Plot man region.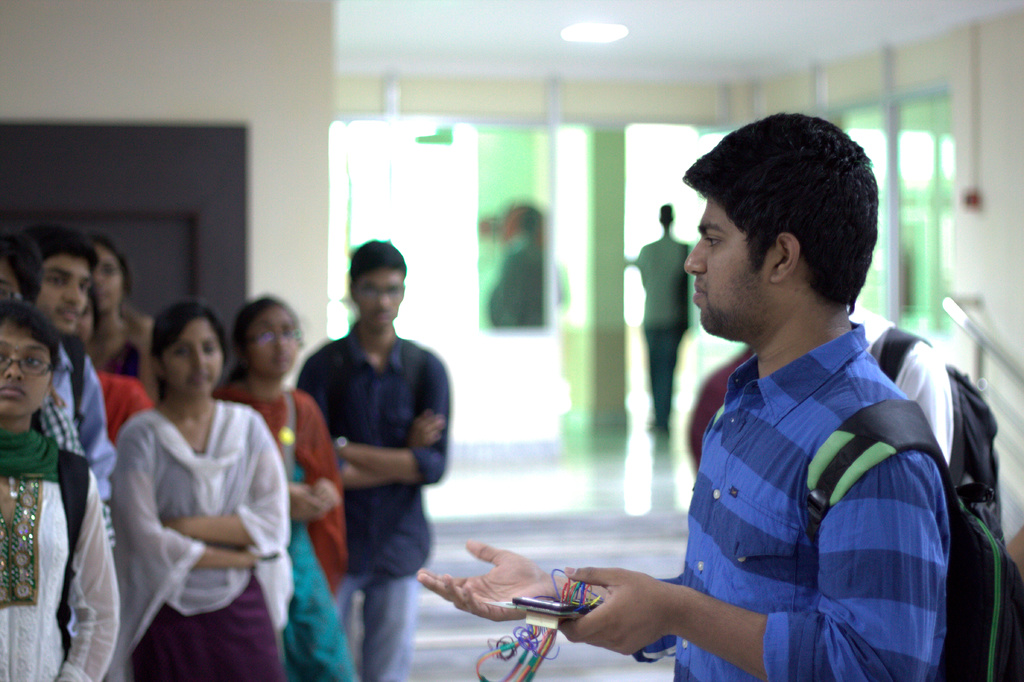
Plotted at 844:296:965:472.
